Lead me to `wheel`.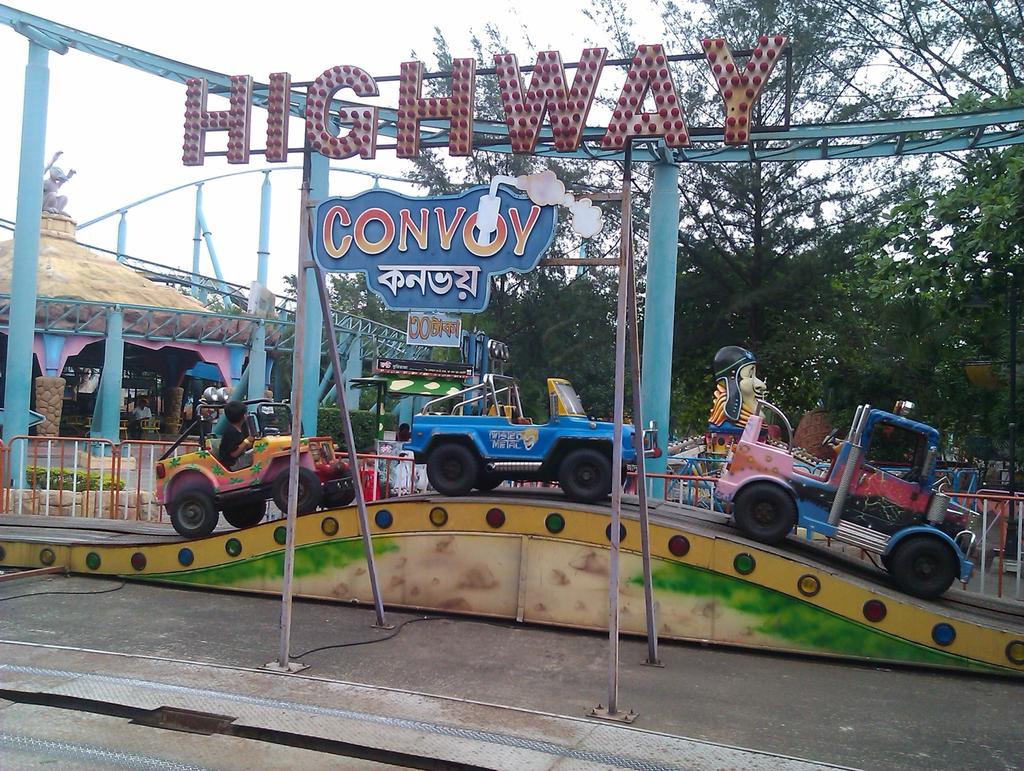
Lead to crop(422, 438, 474, 496).
